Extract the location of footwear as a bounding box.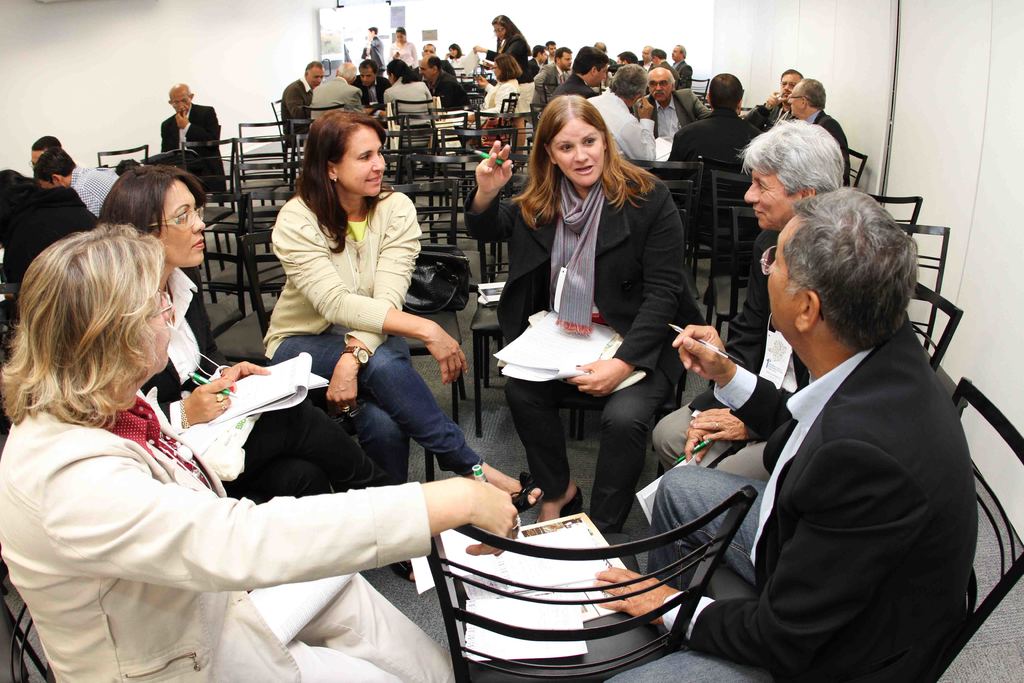
locate(474, 463, 531, 514).
